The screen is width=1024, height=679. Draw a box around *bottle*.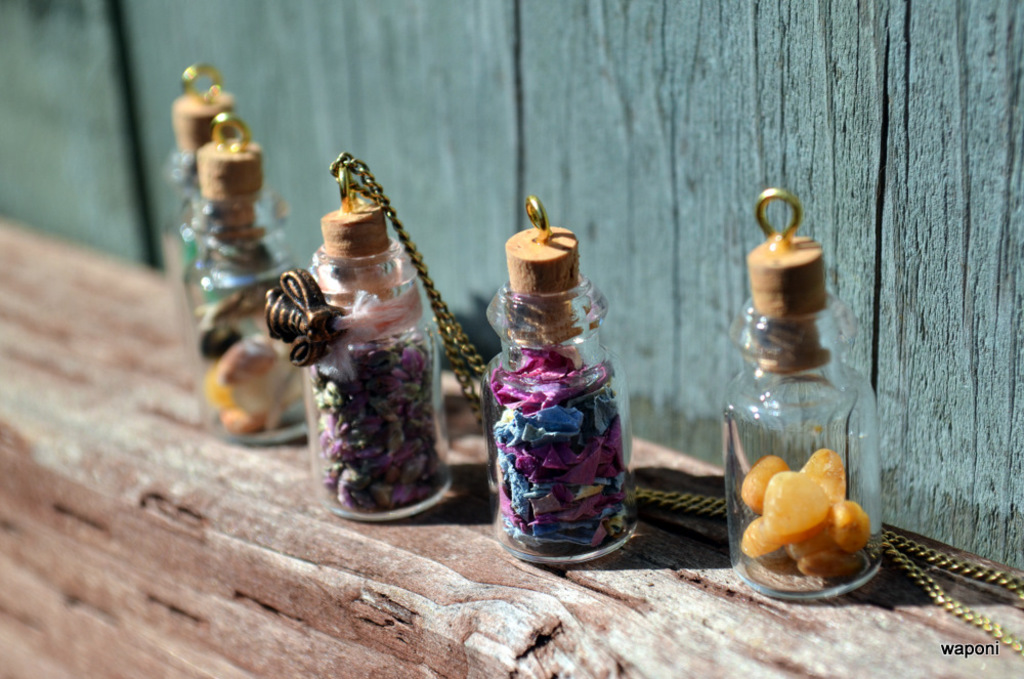
(left=170, top=111, right=309, bottom=442).
